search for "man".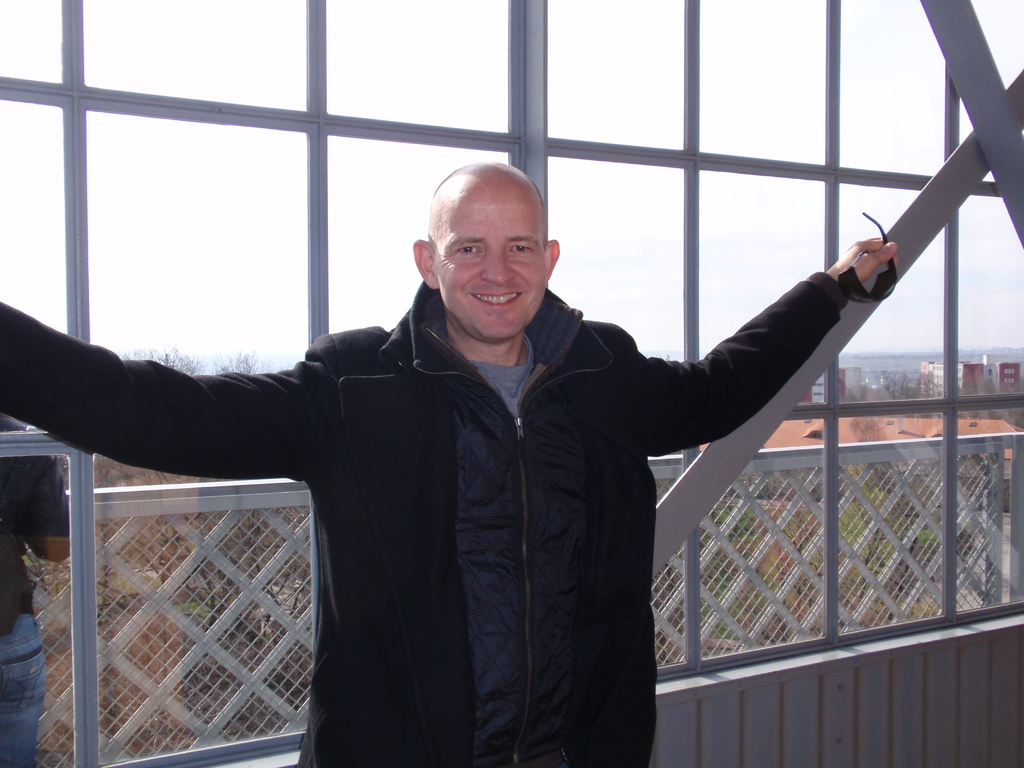
Found at <bbox>0, 404, 70, 767</bbox>.
